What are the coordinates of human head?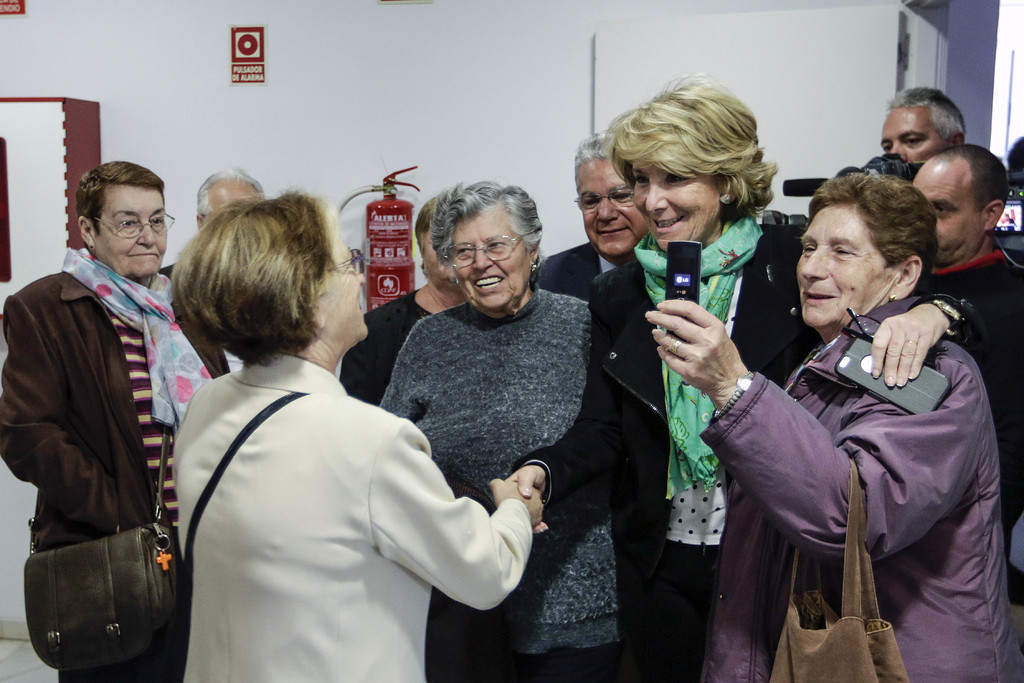
{"x1": 875, "y1": 88, "x2": 964, "y2": 163}.
